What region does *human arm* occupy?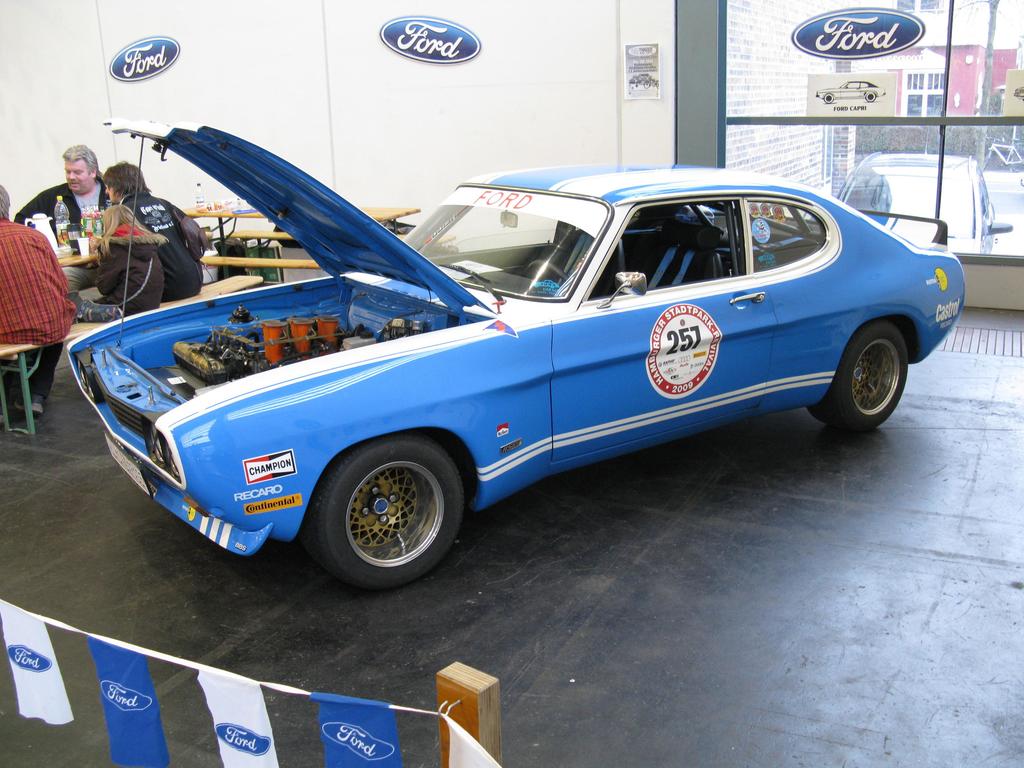
select_region(13, 188, 58, 223).
